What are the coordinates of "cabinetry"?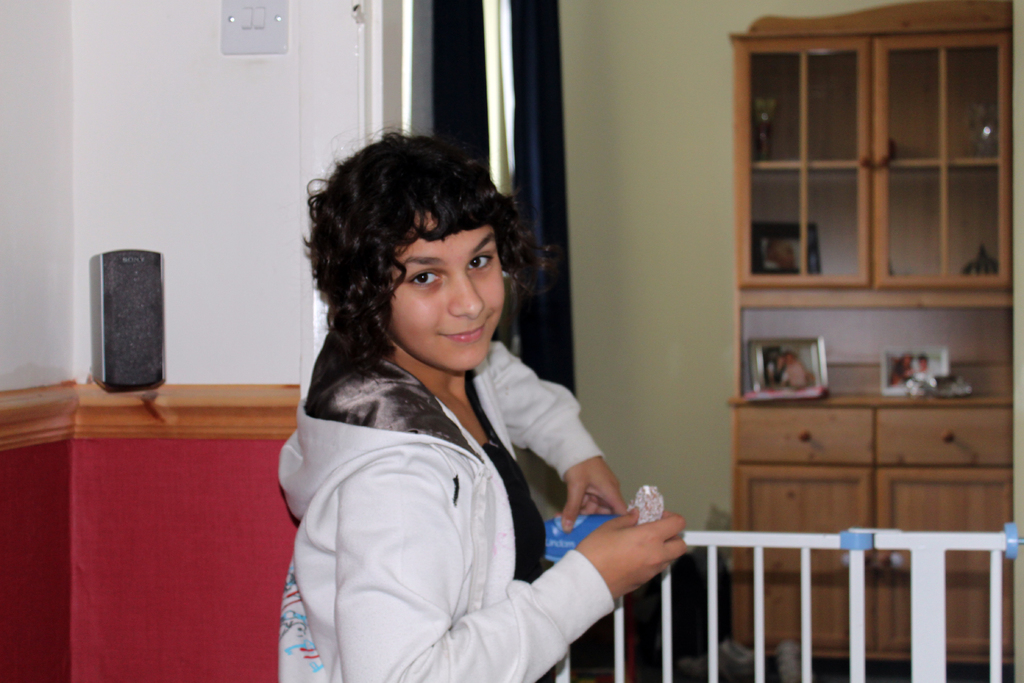
bbox=[729, 399, 1012, 661].
